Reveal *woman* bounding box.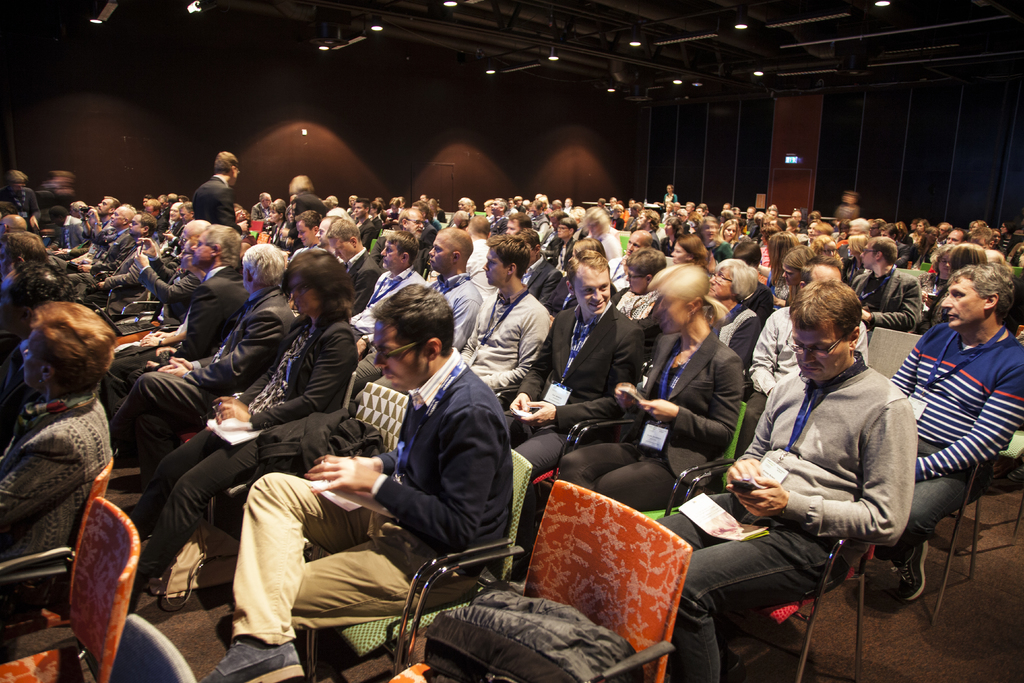
Revealed: bbox=[761, 226, 797, 284].
